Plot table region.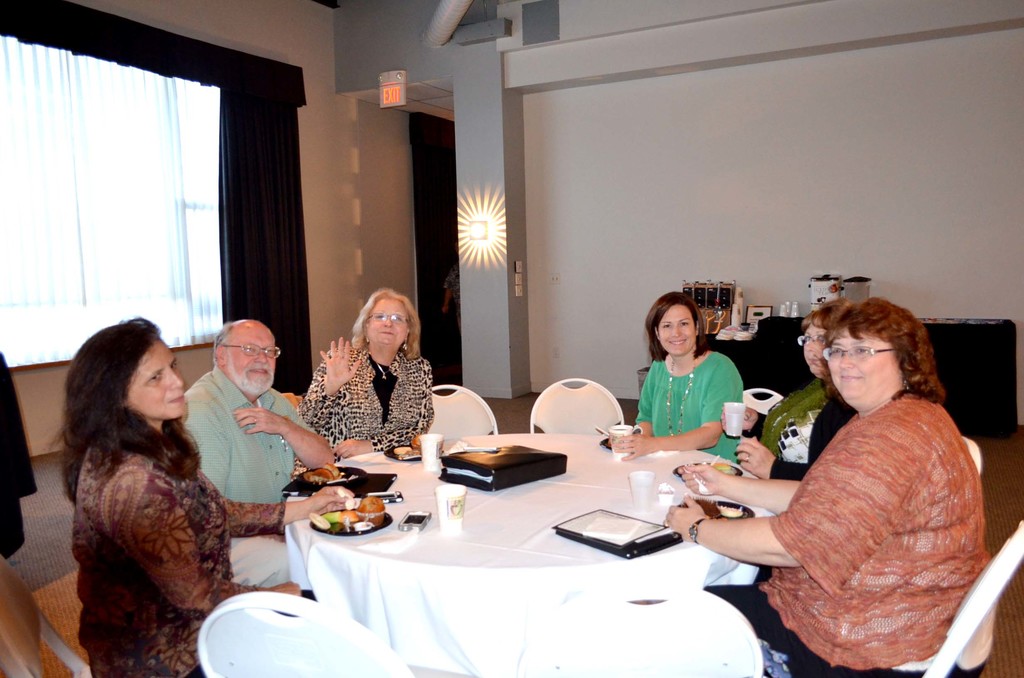
Plotted at pyautogui.locateOnScreen(278, 428, 776, 677).
